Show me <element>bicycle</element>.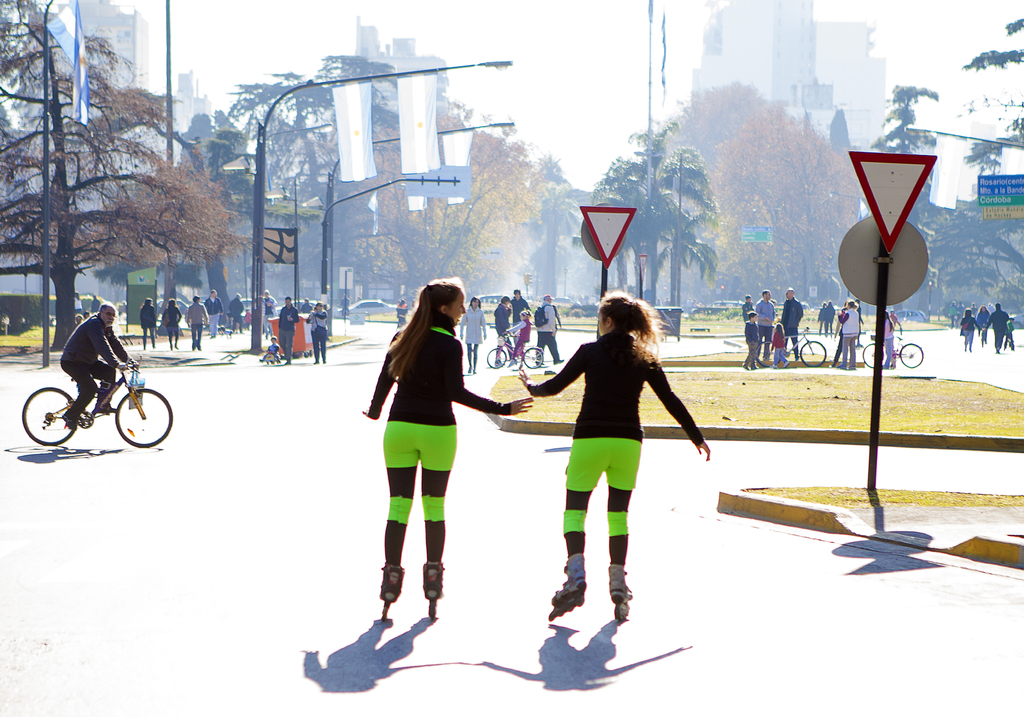
<element>bicycle</element> is here: (860, 332, 924, 367).
